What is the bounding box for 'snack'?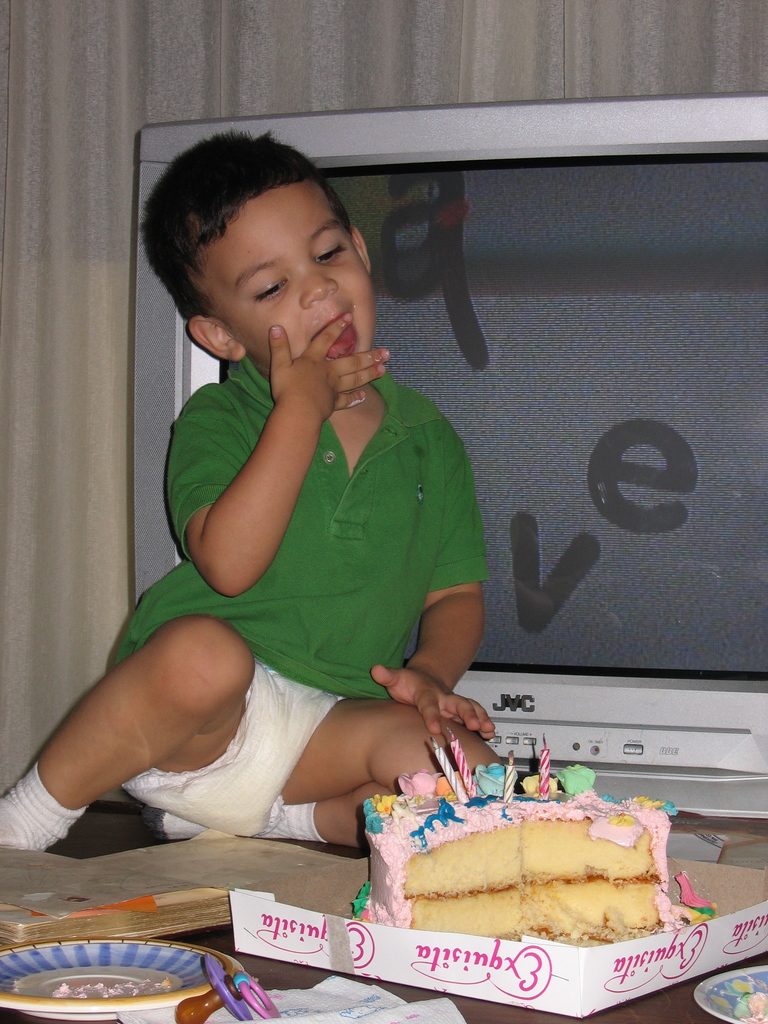
[352, 772, 719, 943].
